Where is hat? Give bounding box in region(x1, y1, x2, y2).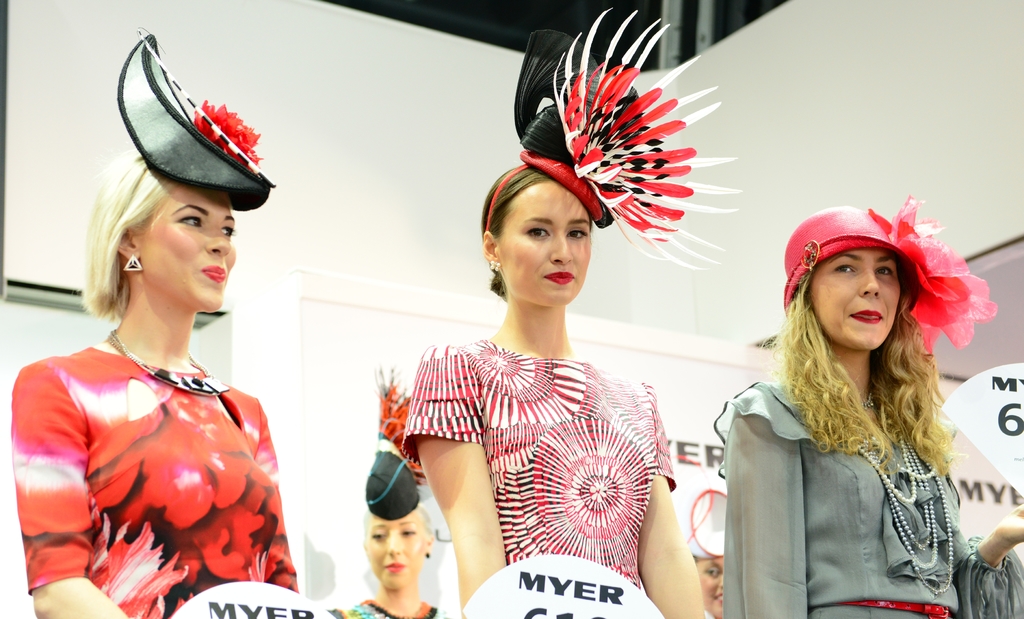
region(366, 362, 426, 526).
